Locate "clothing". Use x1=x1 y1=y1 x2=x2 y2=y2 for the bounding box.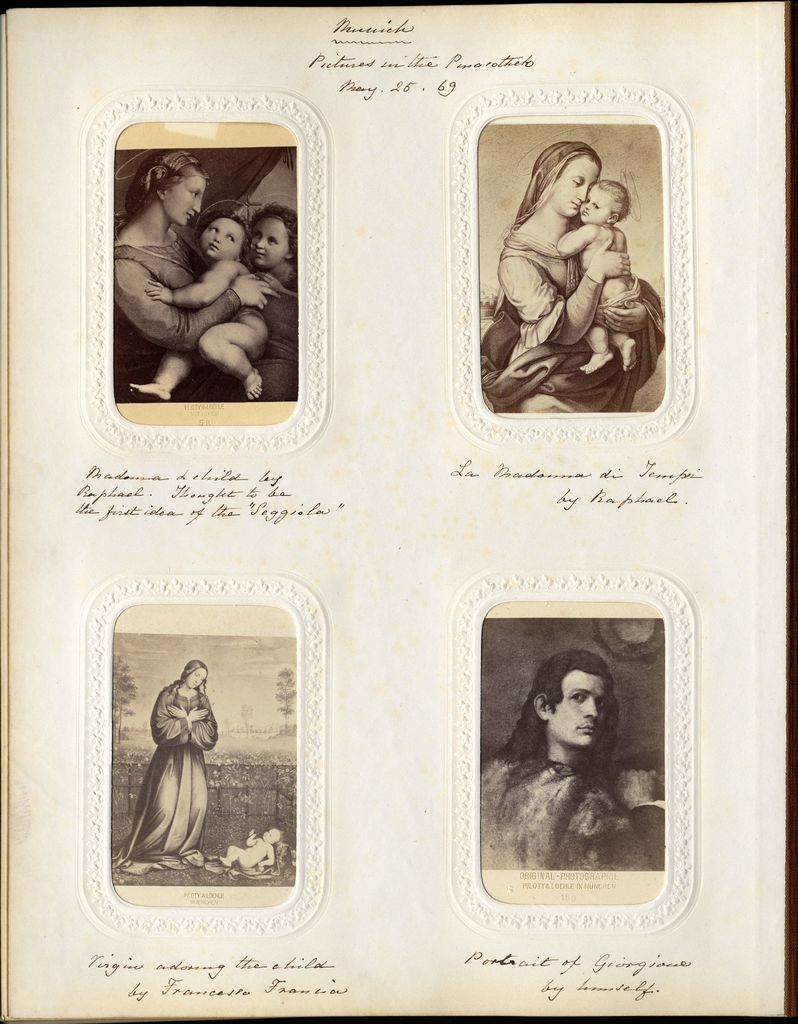
x1=470 y1=757 x2=657 y2=890.
